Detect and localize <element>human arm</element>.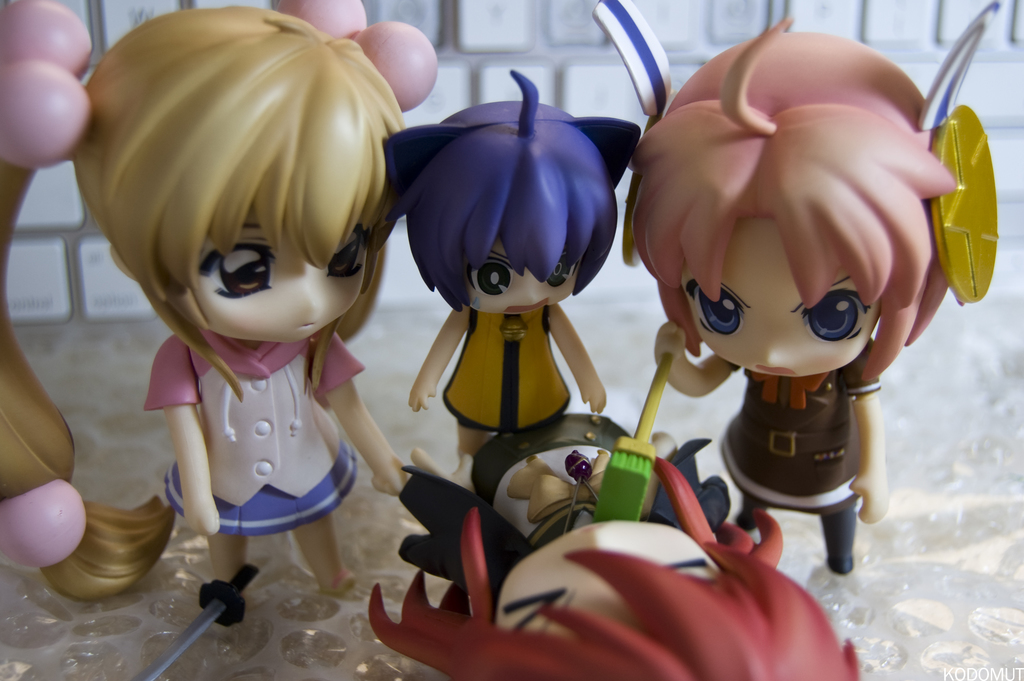
Localized at 149/334/221/537.
